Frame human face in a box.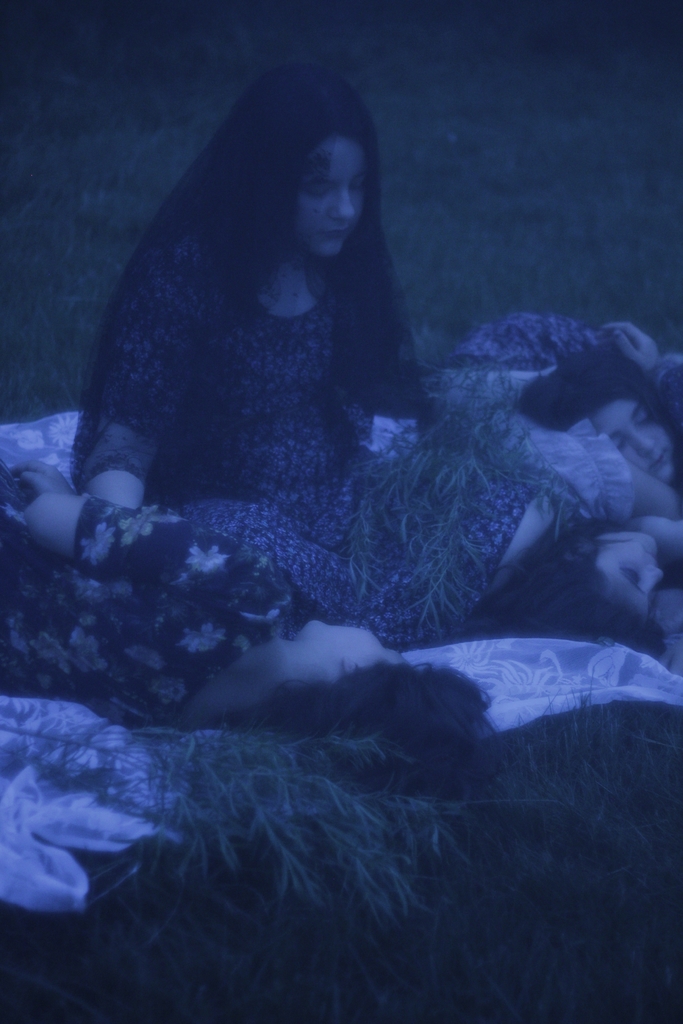
left=591, top=400, right=679, bottom=484.
